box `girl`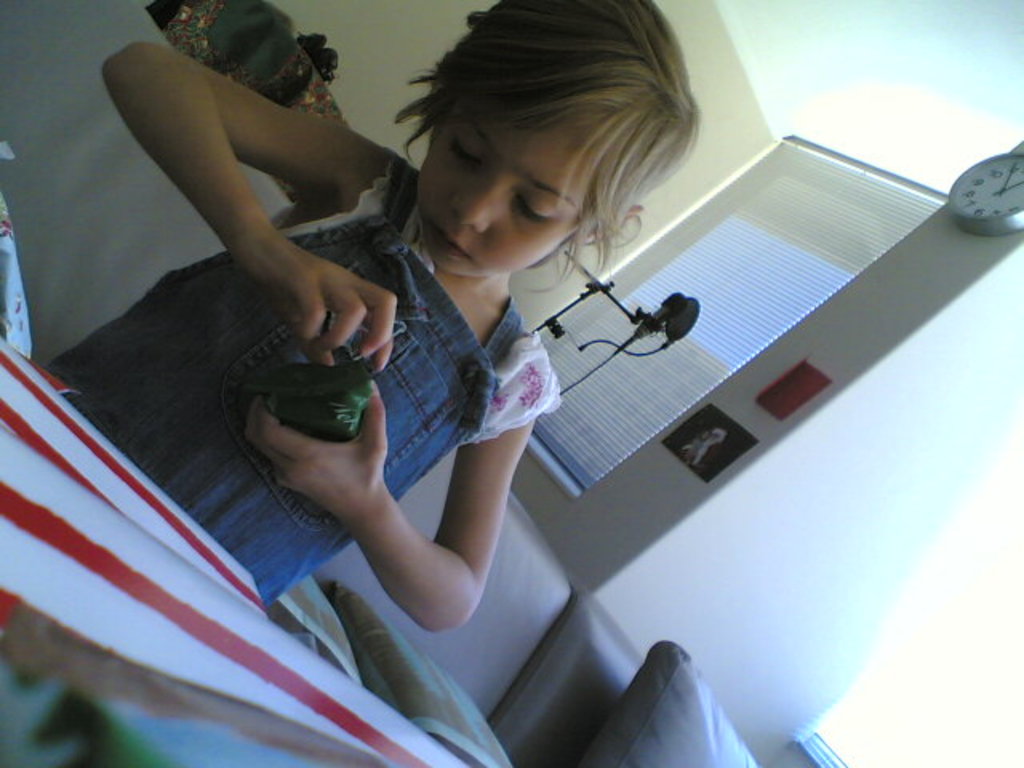
left=90, top=0, right=691, bottom=606
